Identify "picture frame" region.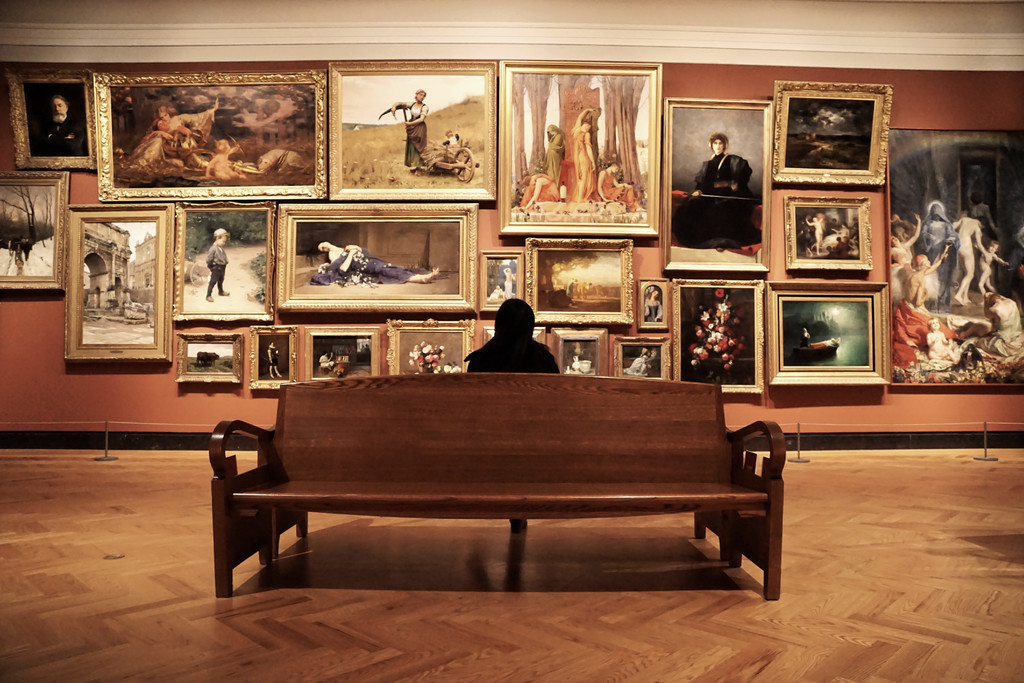
Region: [1, 68, 97, 173].
